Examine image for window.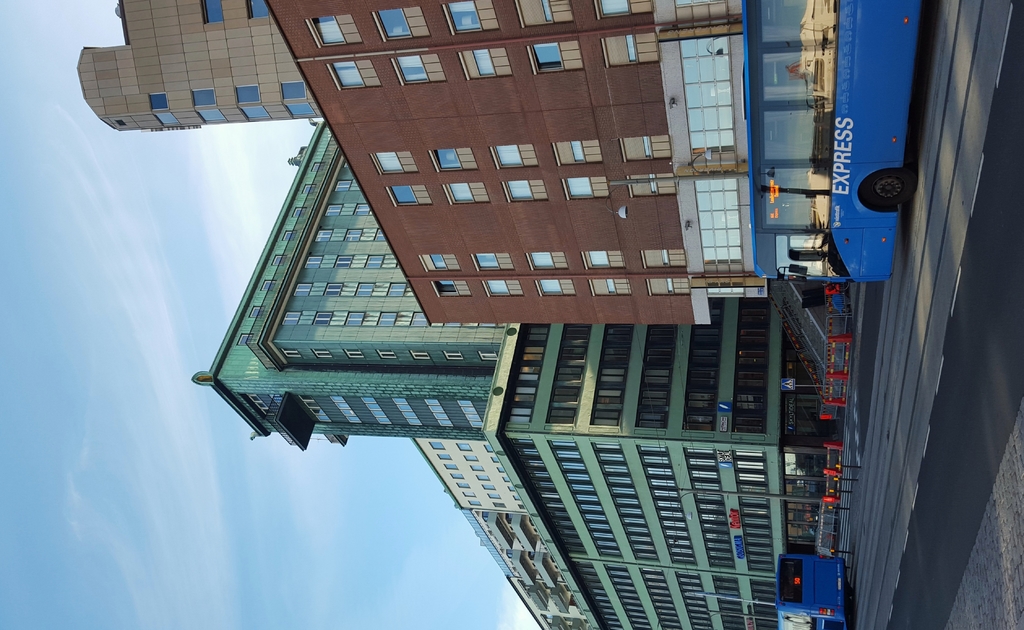
Examination result: detection(301, 184, 313, 194).
